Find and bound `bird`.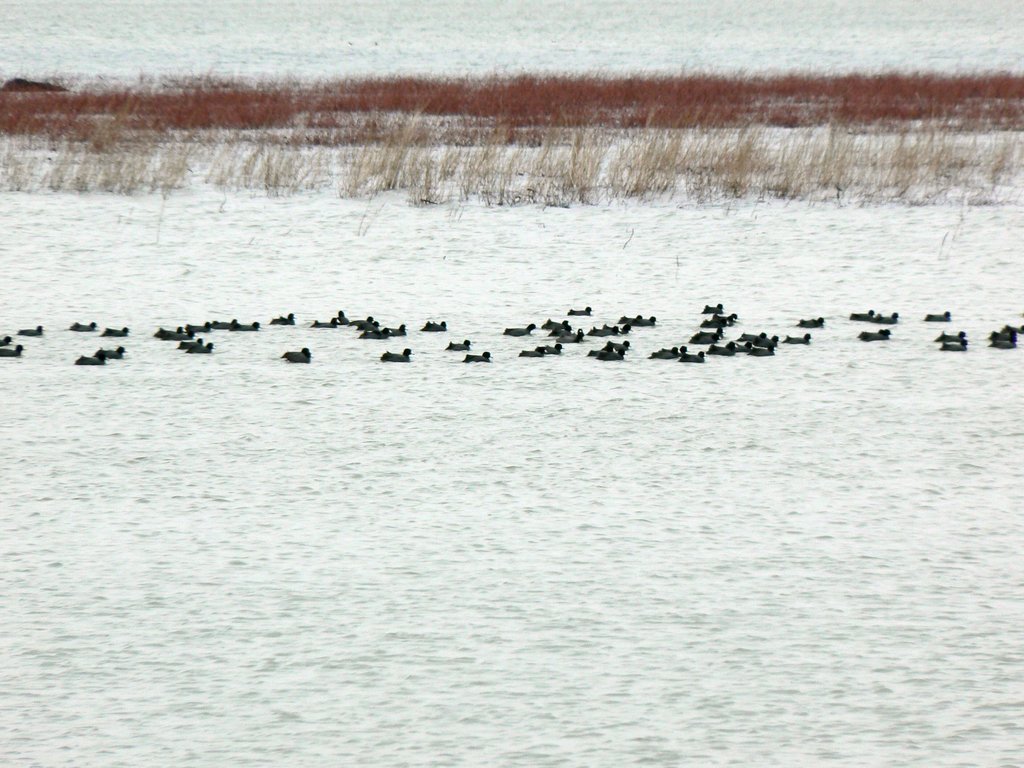
Bound: 862/325/891/342.
